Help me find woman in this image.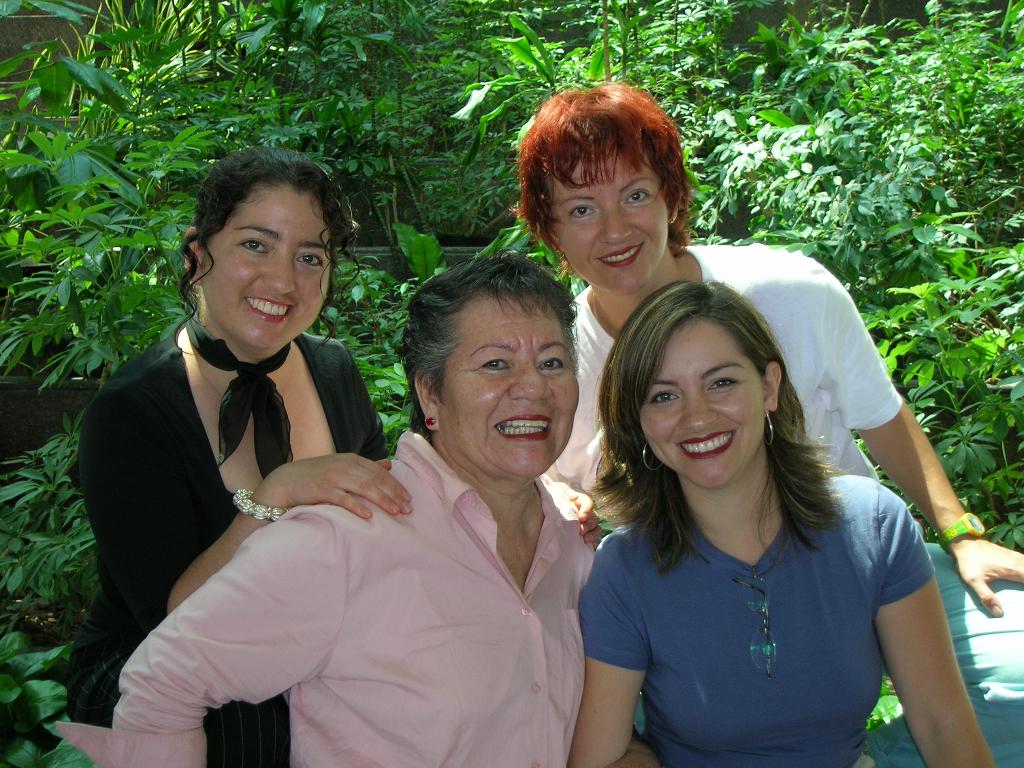
Found it: bbox=[514, 79, 1023, 767].
